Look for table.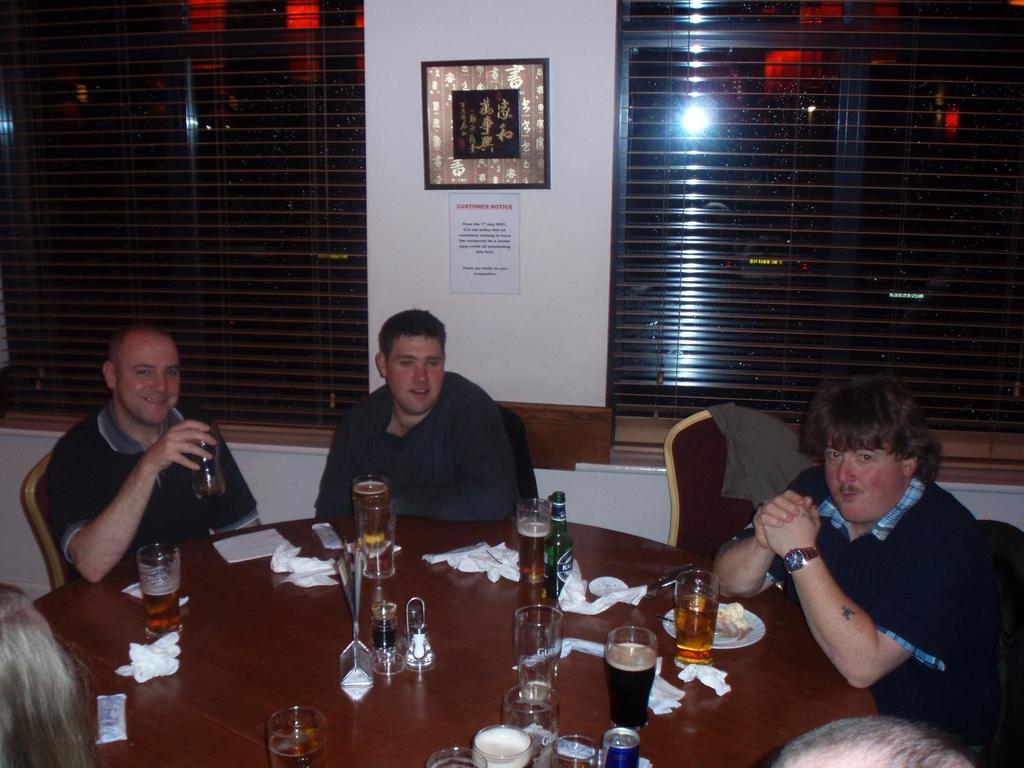
Found: <bbox>0, 479, 960, 767</bbox>.
